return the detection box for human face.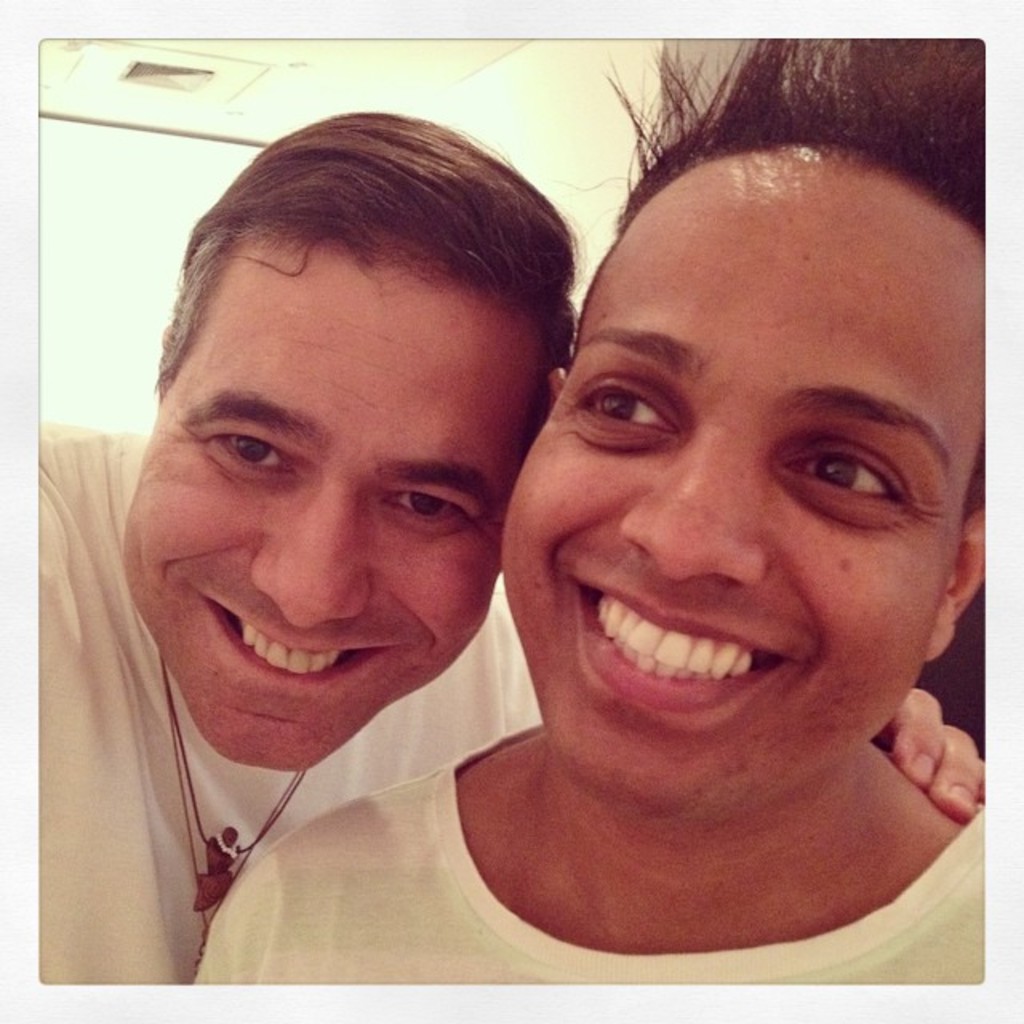
512/128/974/821.
